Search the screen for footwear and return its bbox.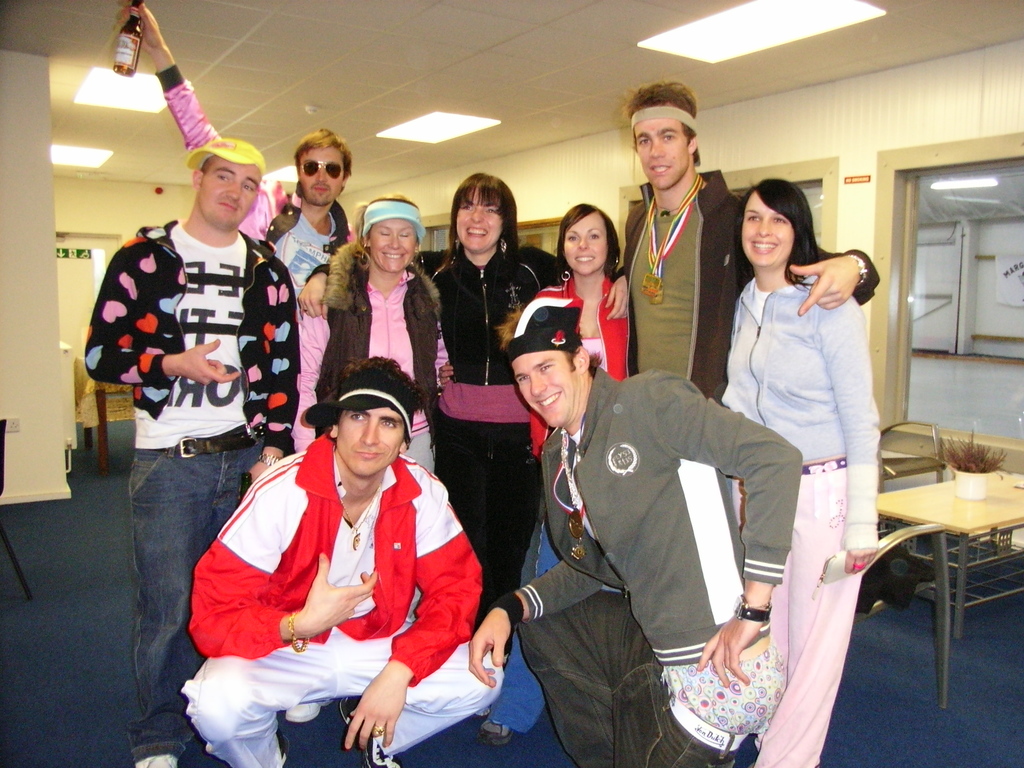
Found: left=327, top=696, right=404, bottom=767.
